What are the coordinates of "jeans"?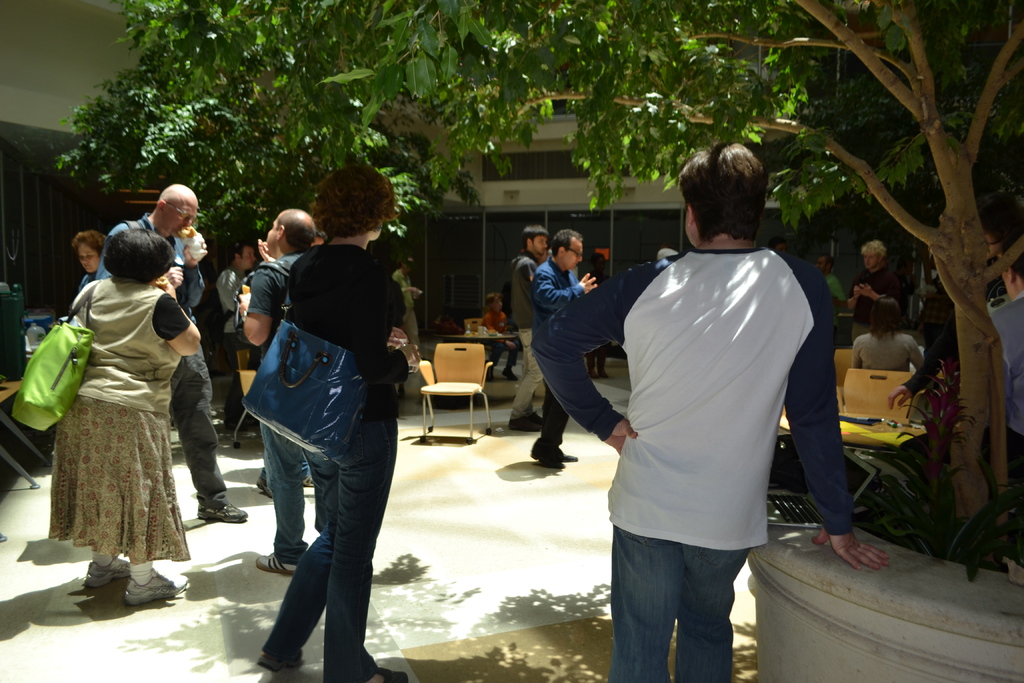
<bbox>614, 531, 750, 682</bbox>.
